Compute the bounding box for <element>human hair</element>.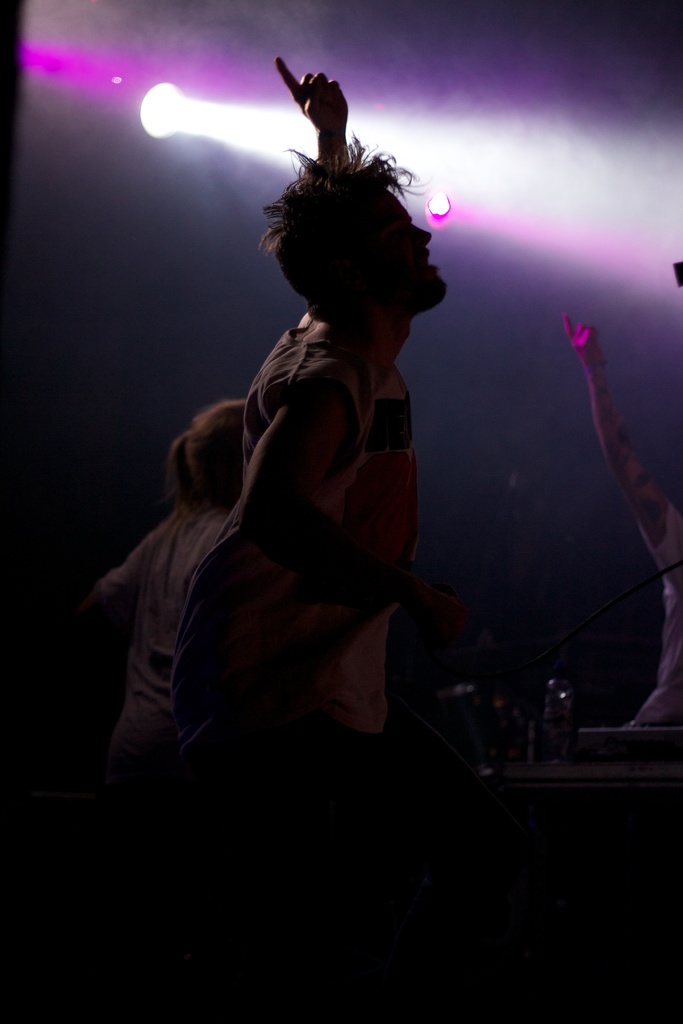
select_region(244, 130, 424, 328).
